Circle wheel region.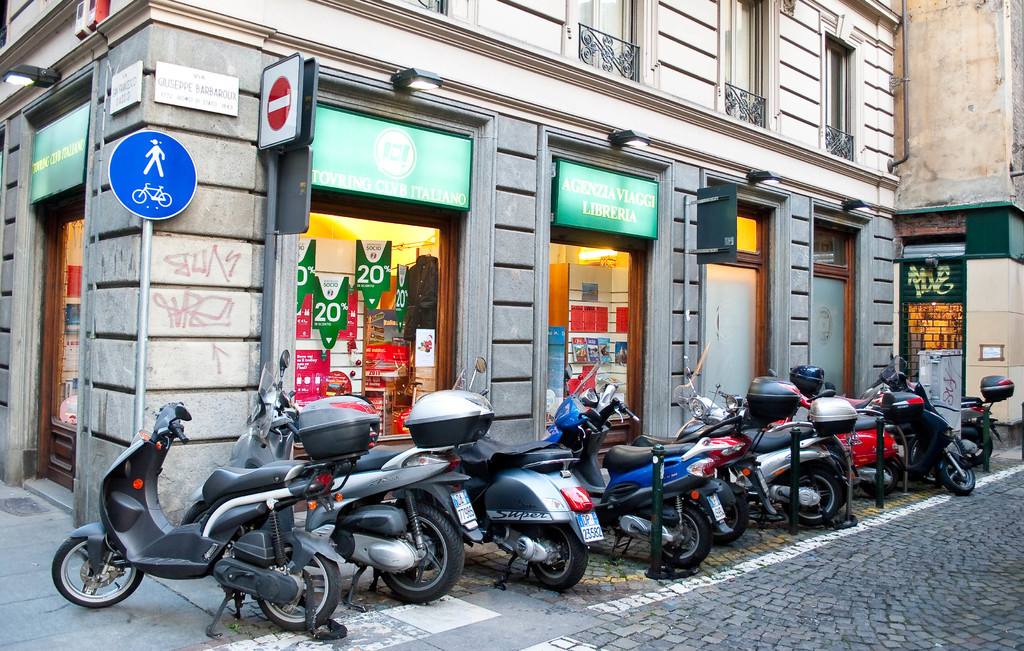
Region: left=703, top=488, right=745, bottom=539.
